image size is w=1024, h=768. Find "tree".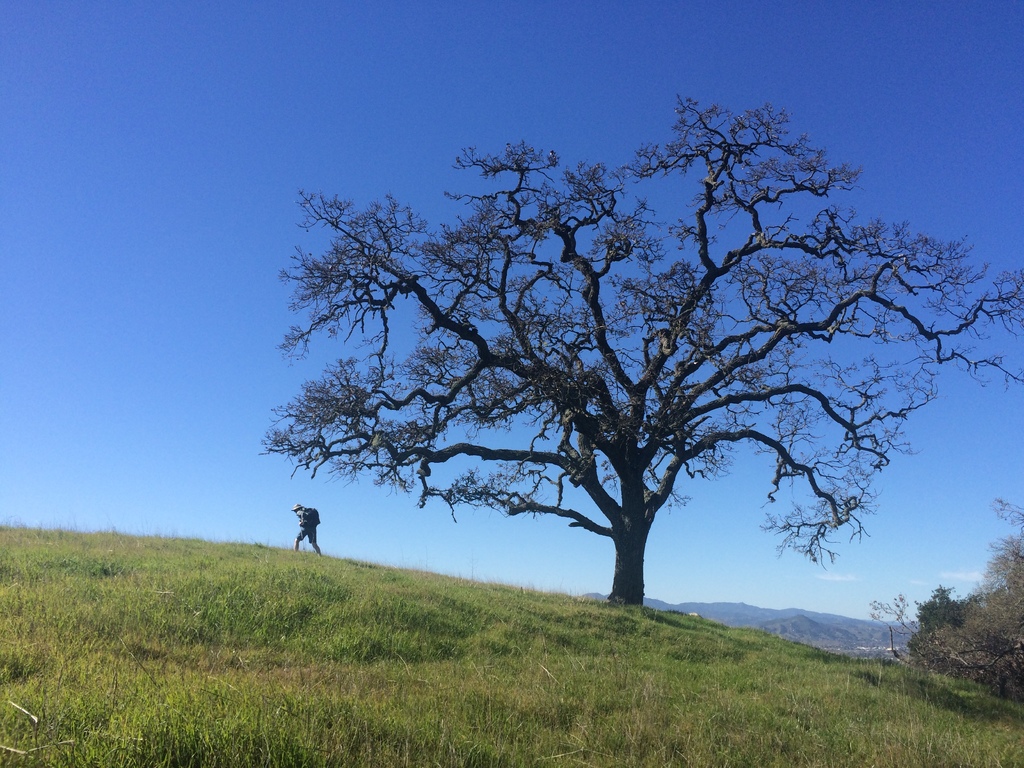
[256, 77, 969, 653].
